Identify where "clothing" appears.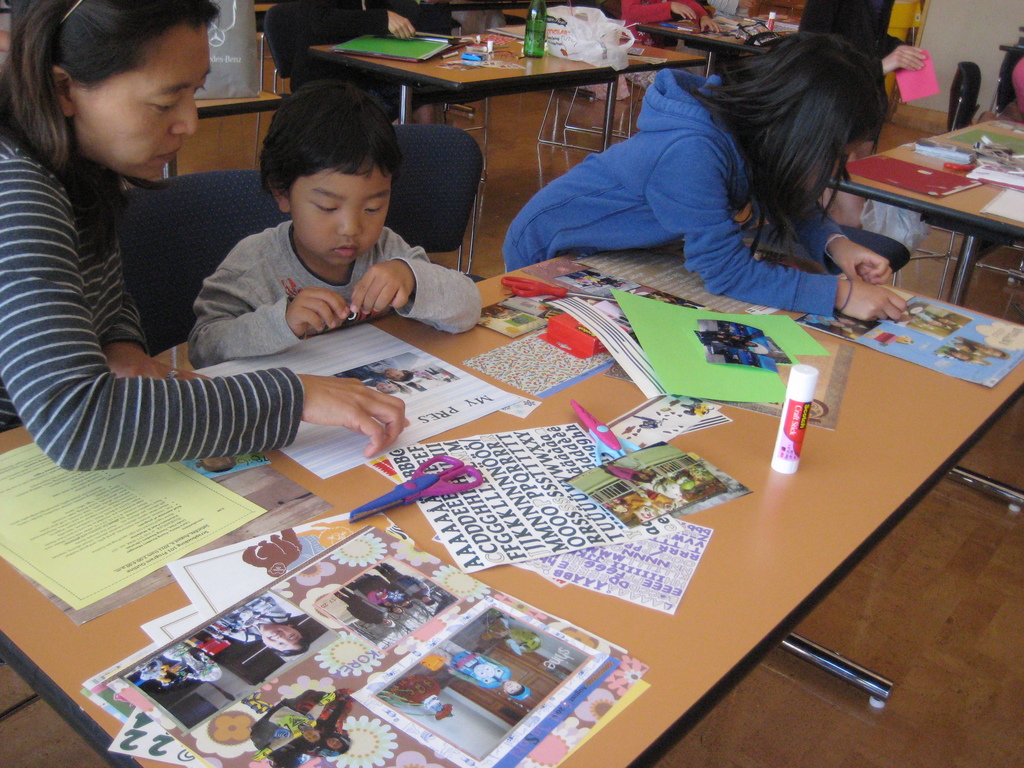
Appears at crop(260, 0, 442, 123).
